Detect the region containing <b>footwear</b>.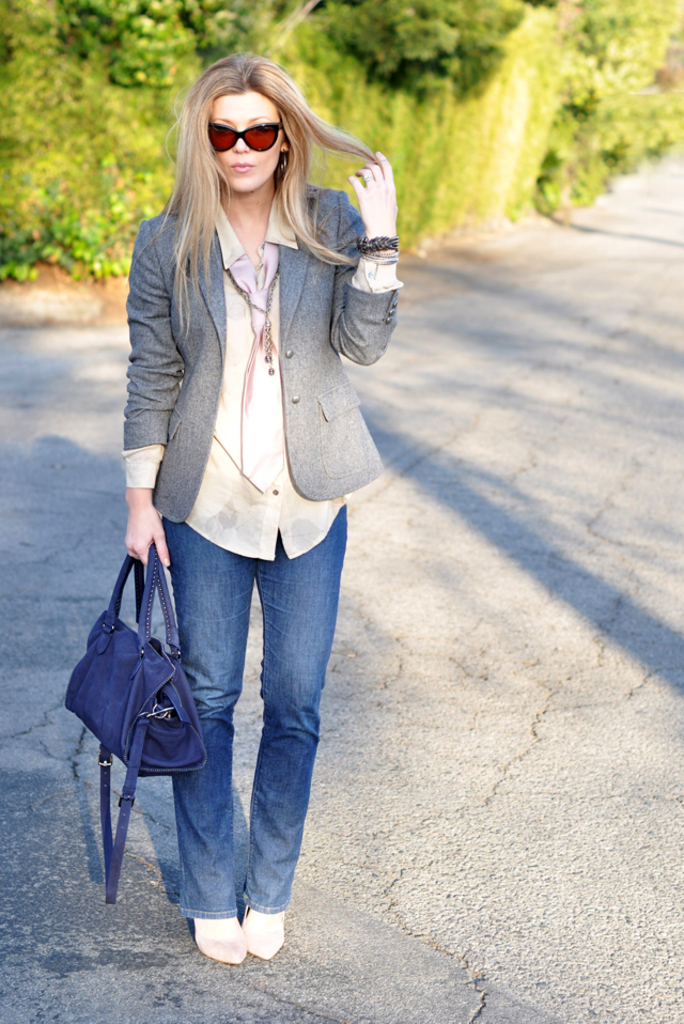
locate(178, 914, 277, 976).
